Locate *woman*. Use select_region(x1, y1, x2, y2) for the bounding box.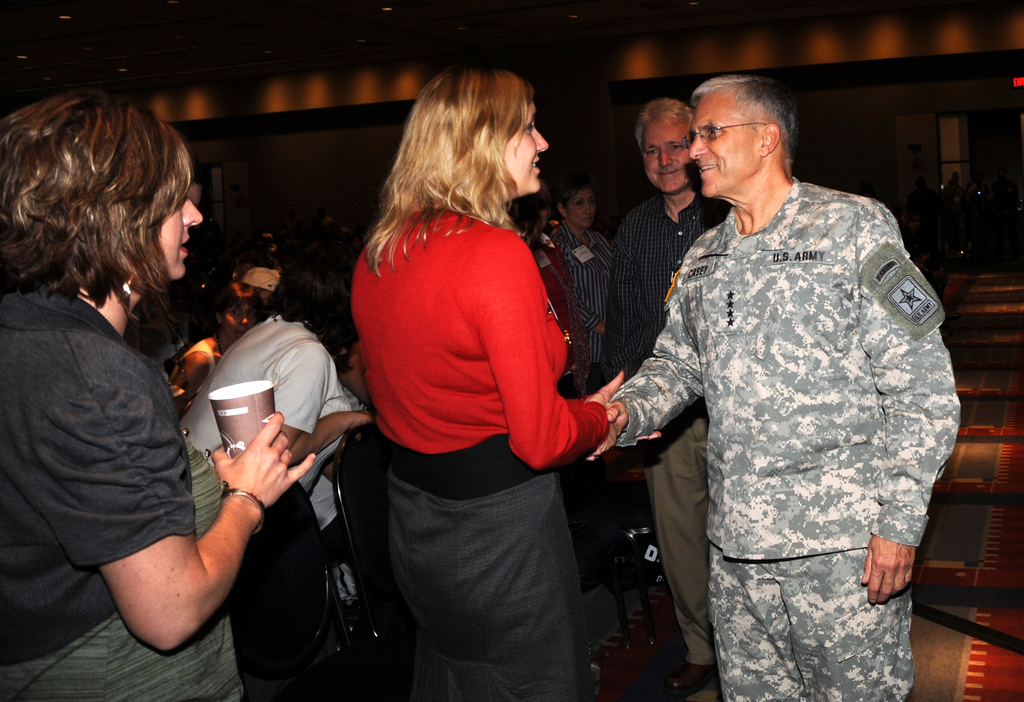
select_region(0, 93, 316, 701).
